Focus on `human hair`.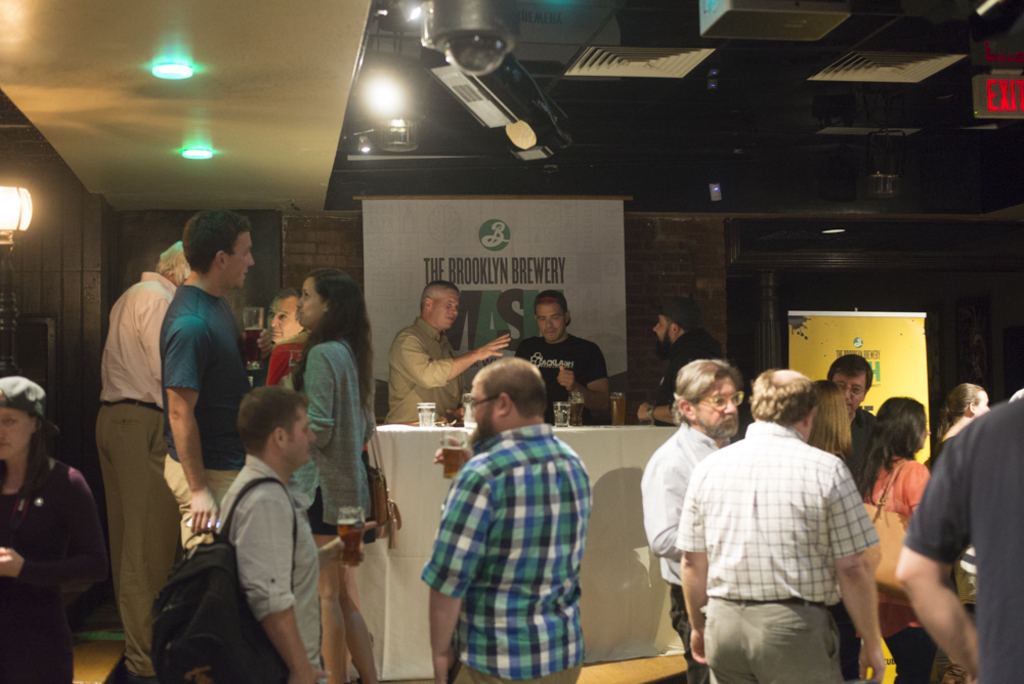
Focused at (left=179, top=209, right=251, bottom=276).
